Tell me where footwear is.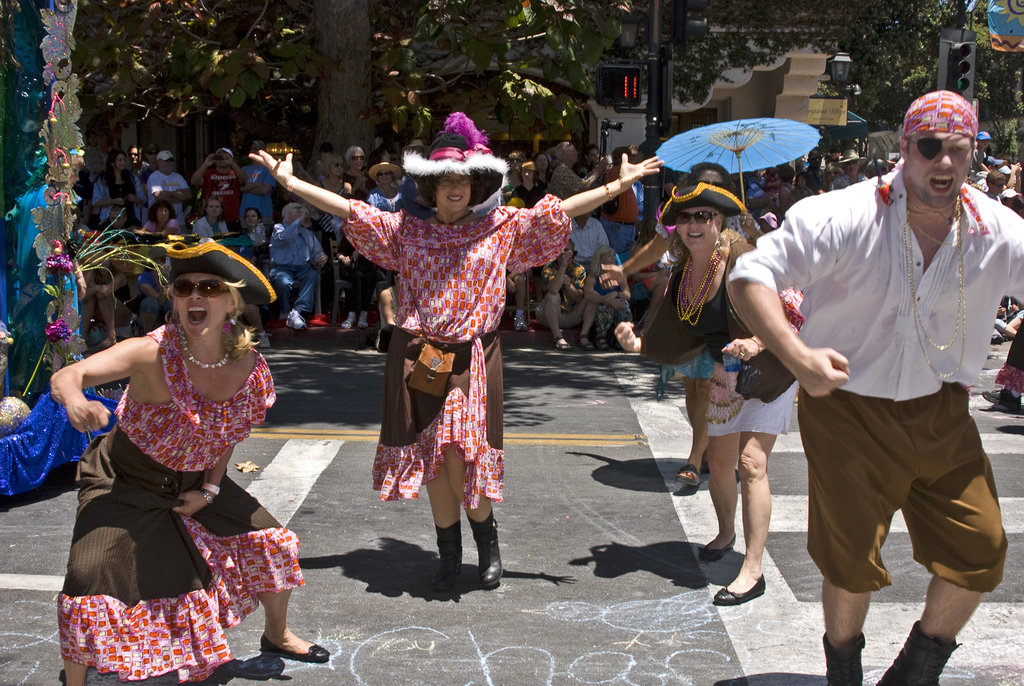
footwear is at bbox=(593, 334, 609, 352).
